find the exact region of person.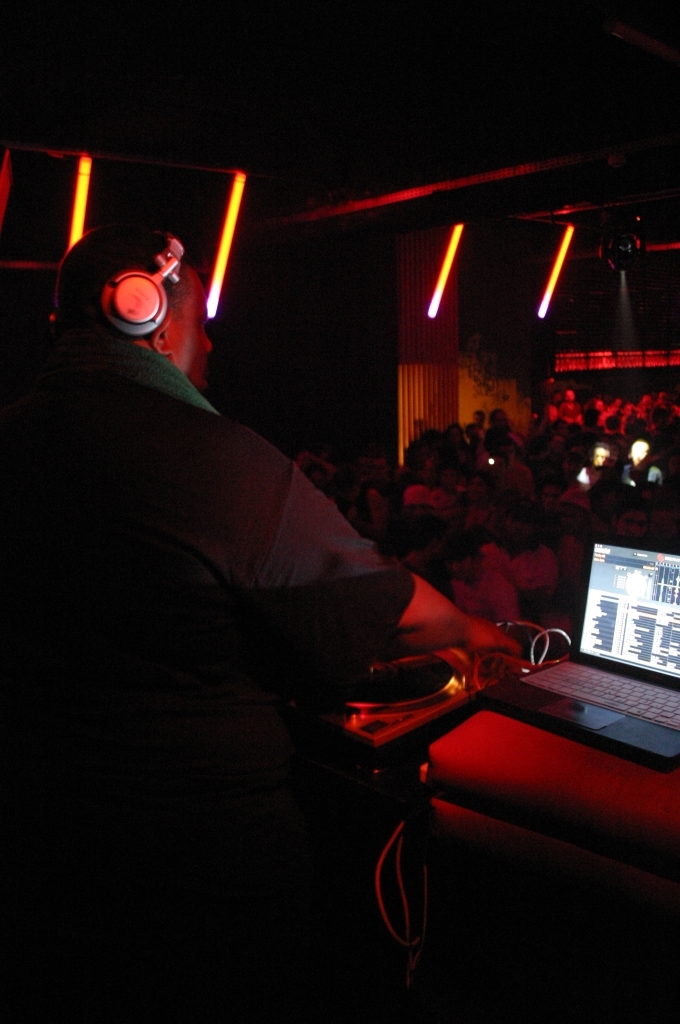
Exact region: (x1=484, y1=493, x2=552, y2=594).
